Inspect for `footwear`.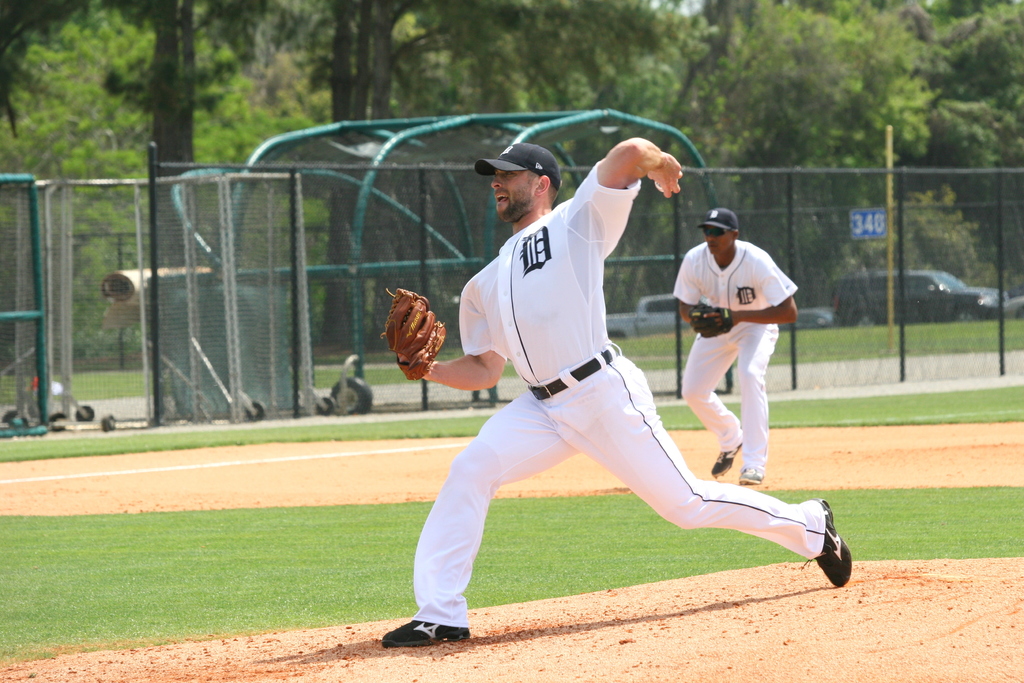
Inspection: <region>741, 466, 764, 483</region>.
